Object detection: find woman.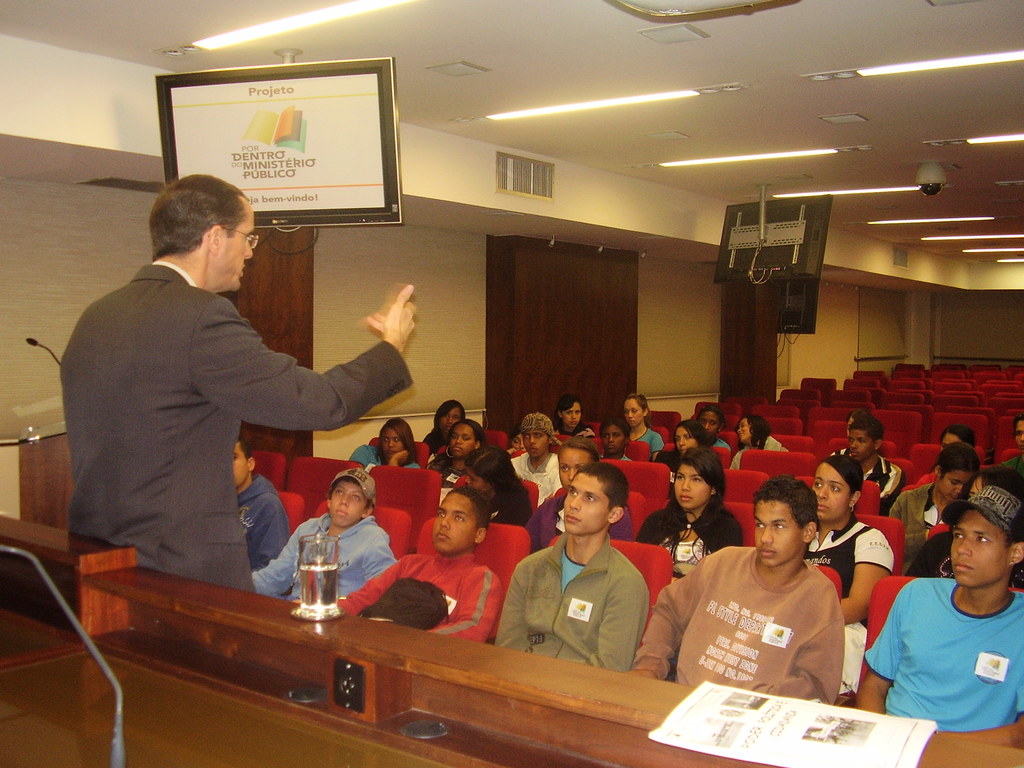
(left=780, top=451, right=901, bottom=712).
